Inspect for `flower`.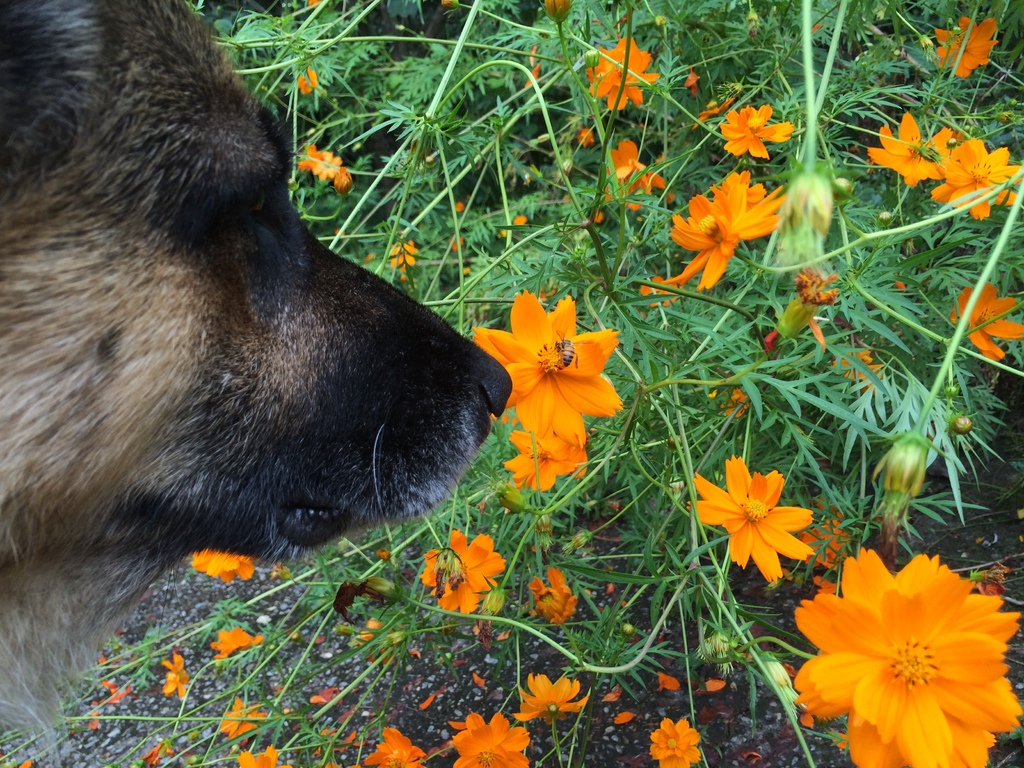
Inspection: l=602, t=139, r=666, b=212.
